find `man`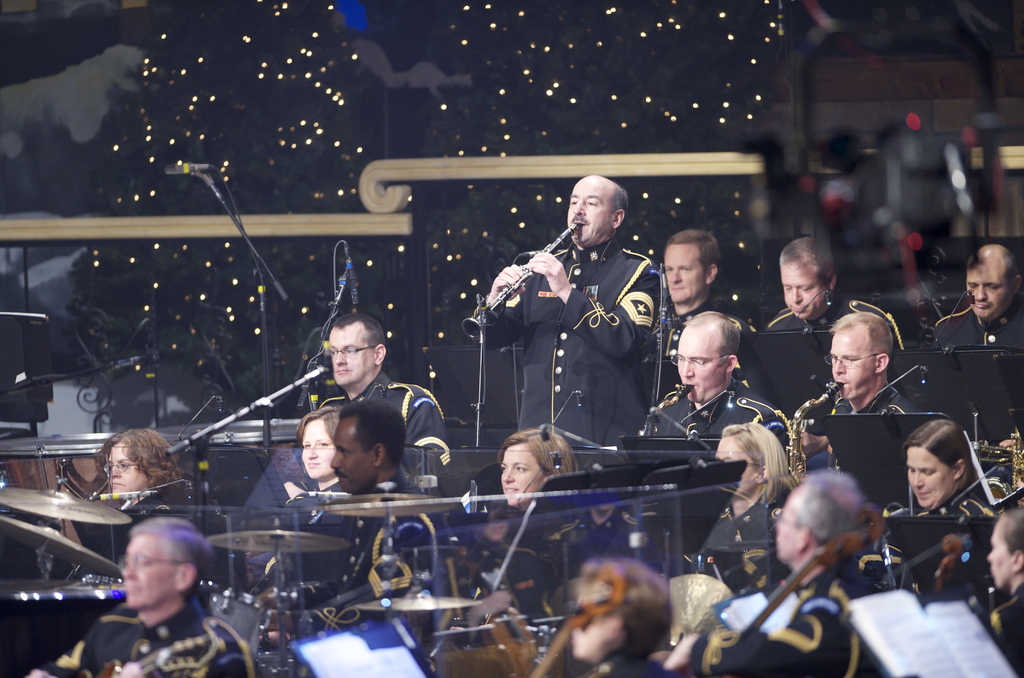
region(803, 304, 924, 458)
